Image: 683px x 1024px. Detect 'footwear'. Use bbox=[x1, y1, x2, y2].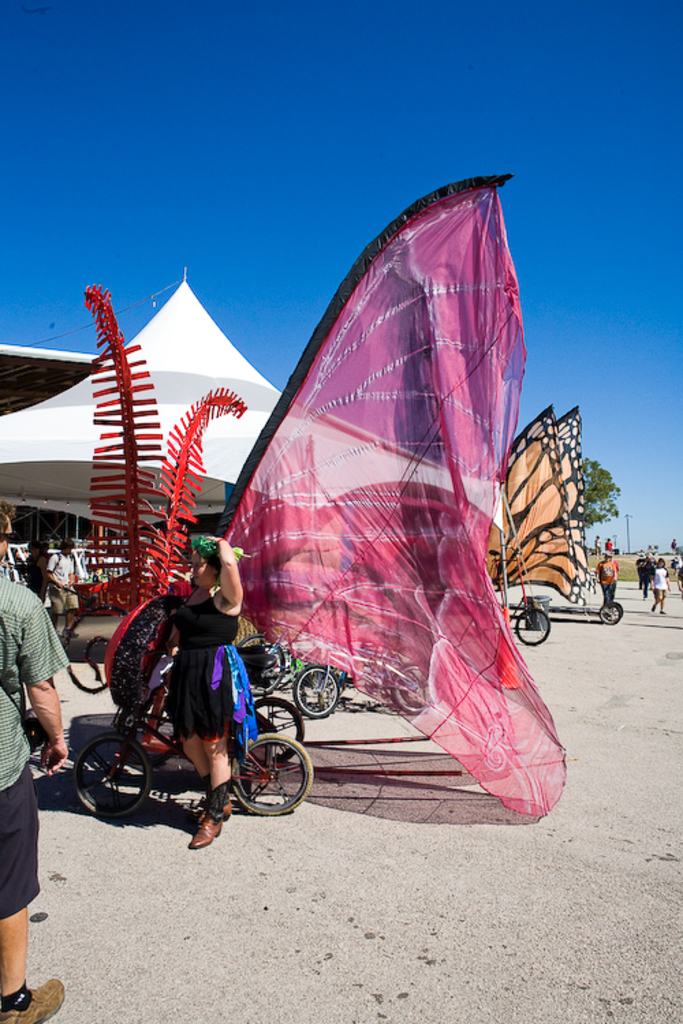
bbox=[0, 976, 61, 1021].
